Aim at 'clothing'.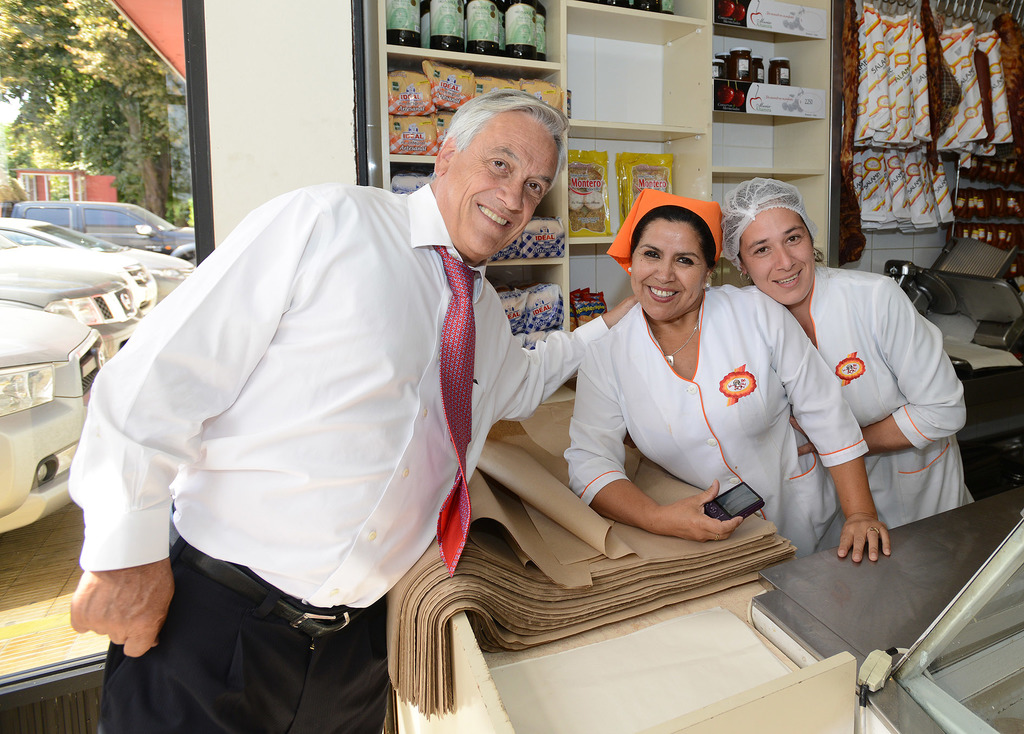
Aimed at (x1=810, y1=268, x2=967, y2=531).
